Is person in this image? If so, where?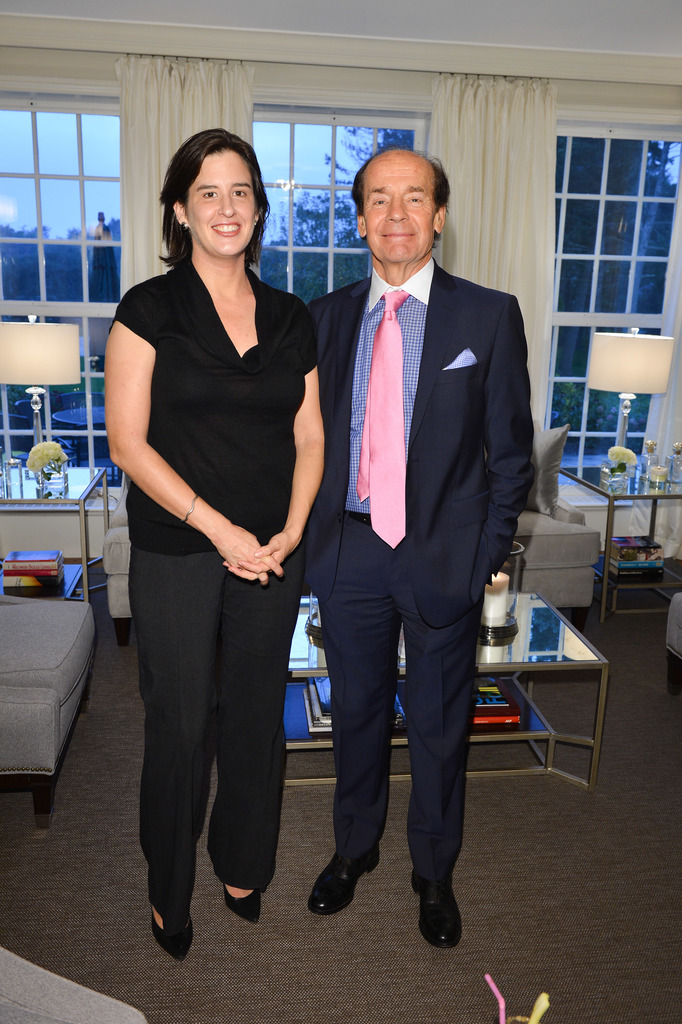
Yes, at Rect(103, 127, 323, 962).
